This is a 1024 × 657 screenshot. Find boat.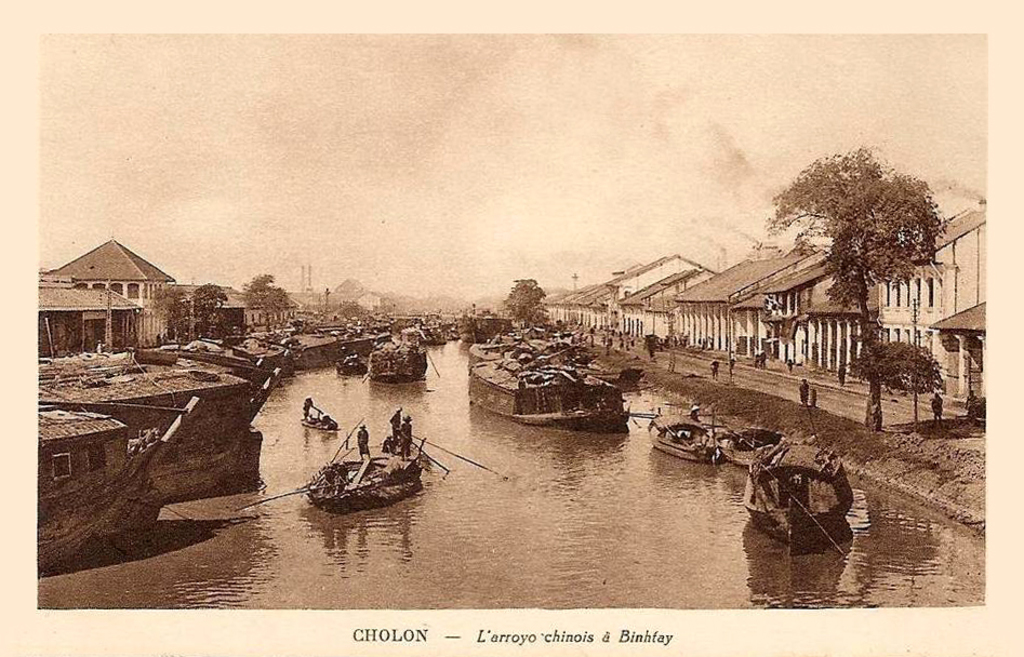
Bounding box: x1=367, y1=349, x2=430, y2=384.
